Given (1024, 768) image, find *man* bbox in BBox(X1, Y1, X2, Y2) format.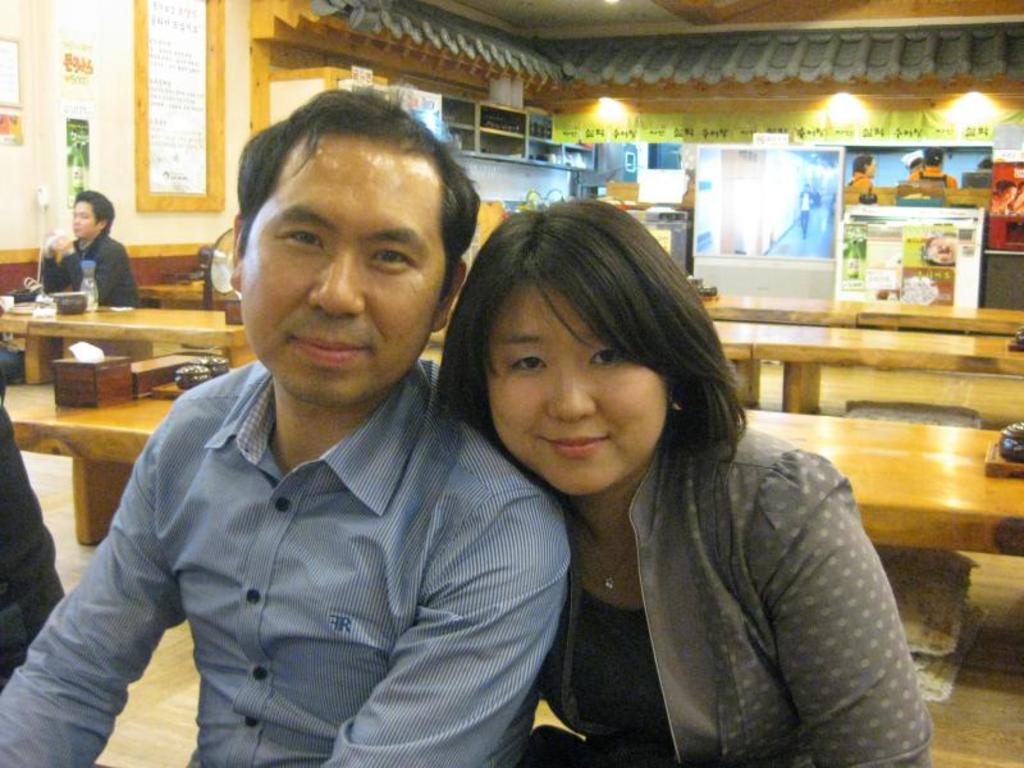
BBox(55, 110, 611, 753).
